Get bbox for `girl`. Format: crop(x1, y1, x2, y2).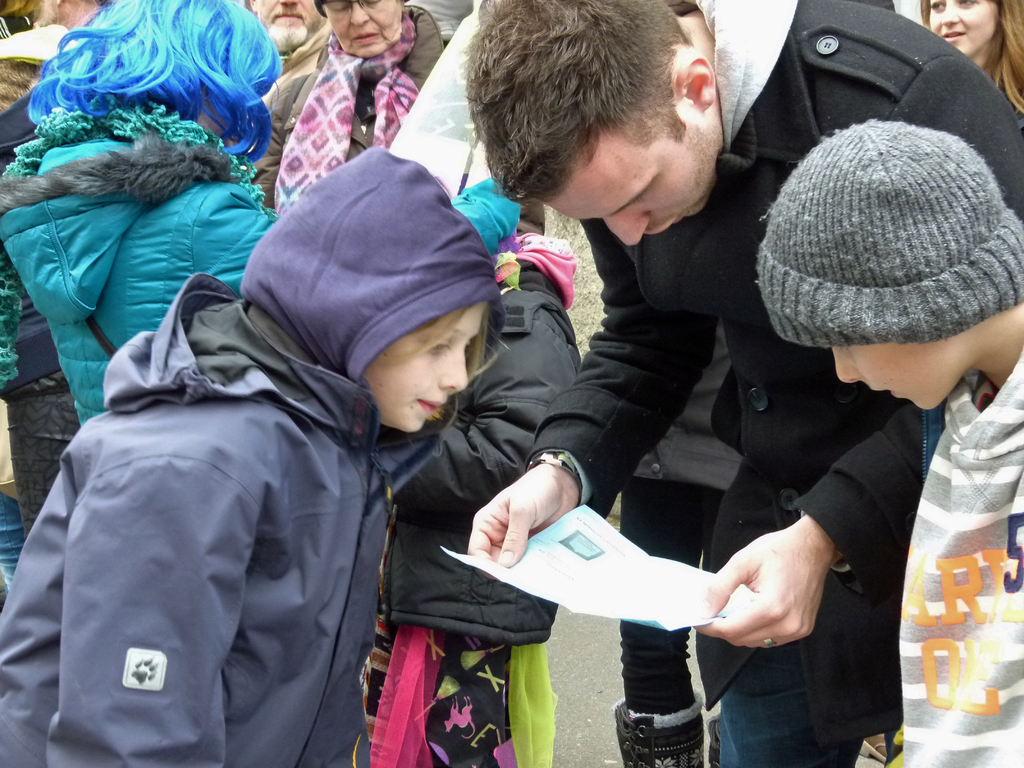
crop(925, 0, 1023, 119).
